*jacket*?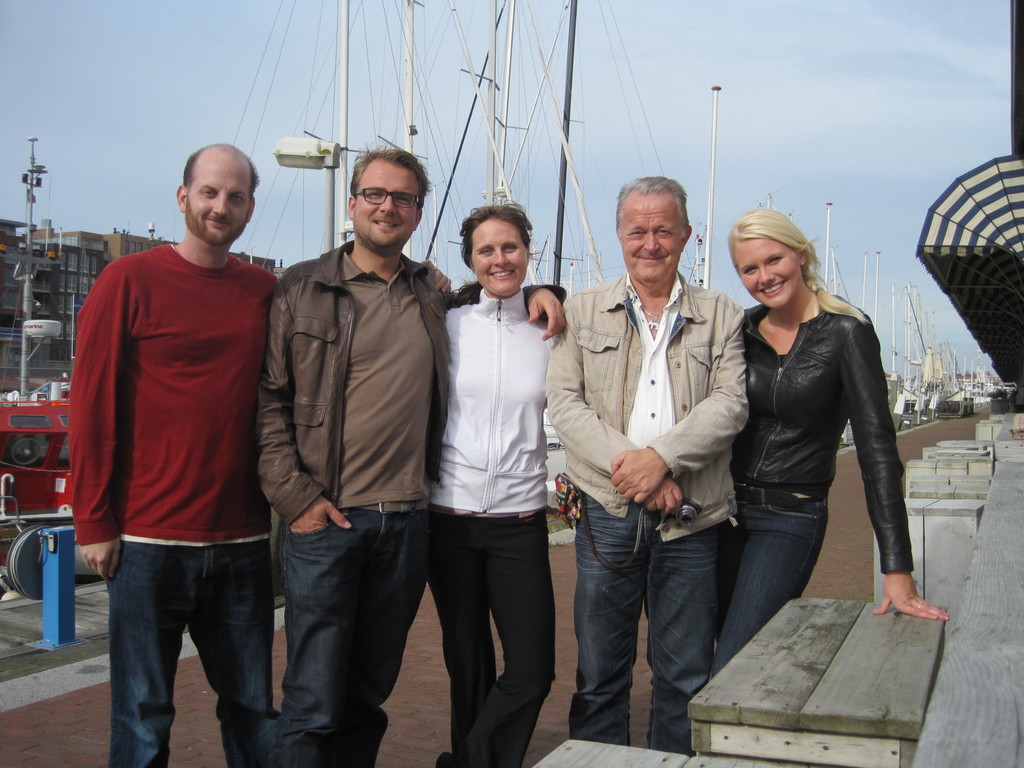
{"x1": 259, "y1": 233, "x2": 567, "y2": 529}
